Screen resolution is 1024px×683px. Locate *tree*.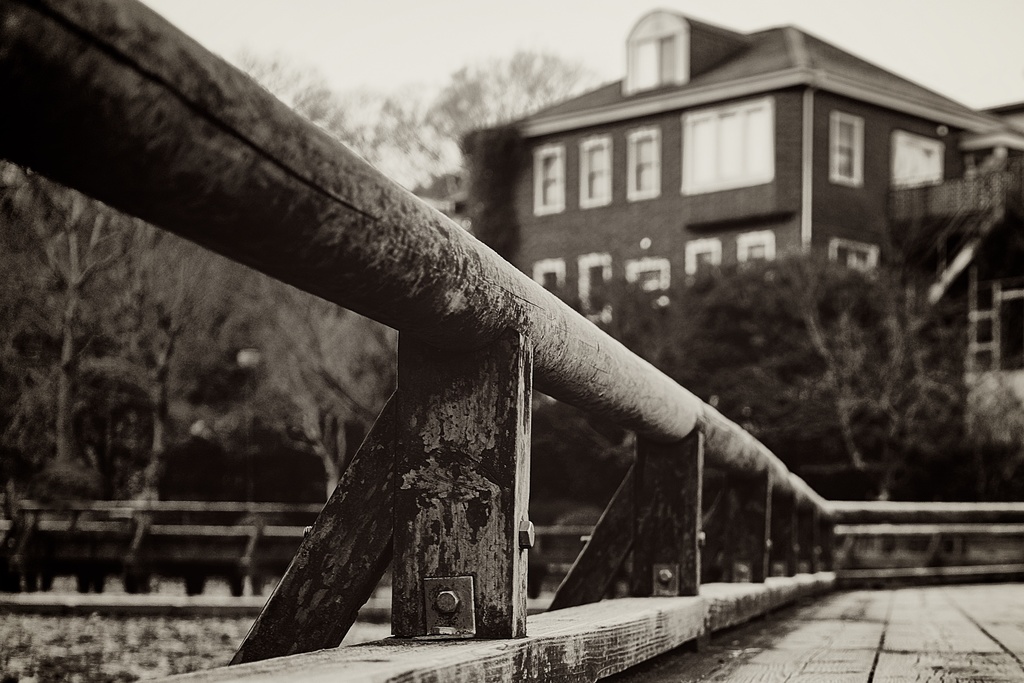
378/51/590/184.
